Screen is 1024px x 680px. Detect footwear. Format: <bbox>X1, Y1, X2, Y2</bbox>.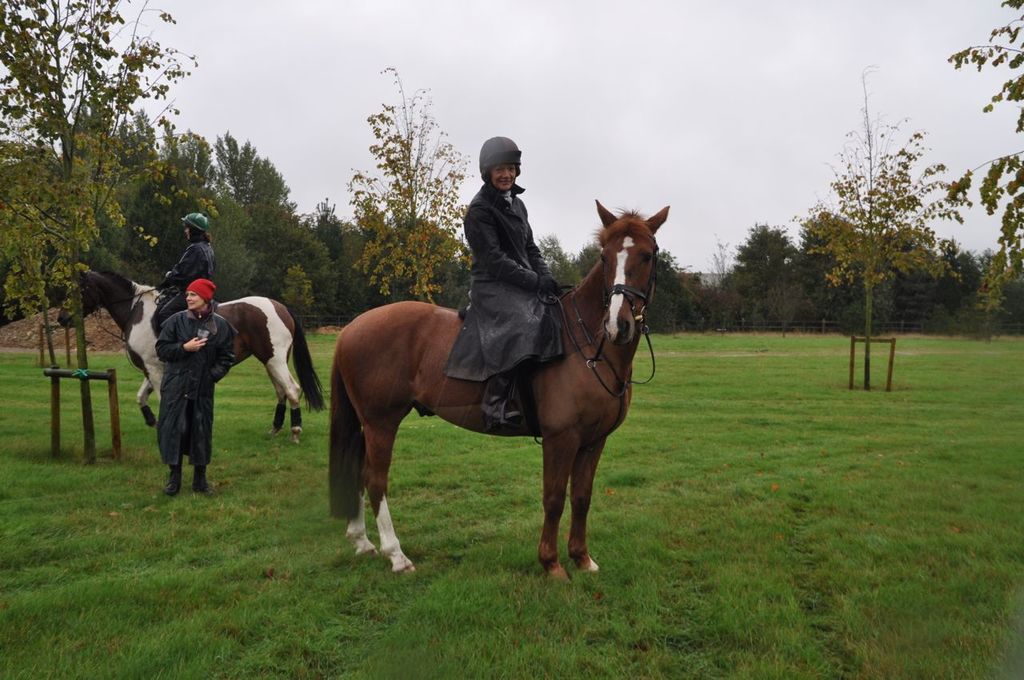
<bbox>478, 394, 525, 424</bbox>.
